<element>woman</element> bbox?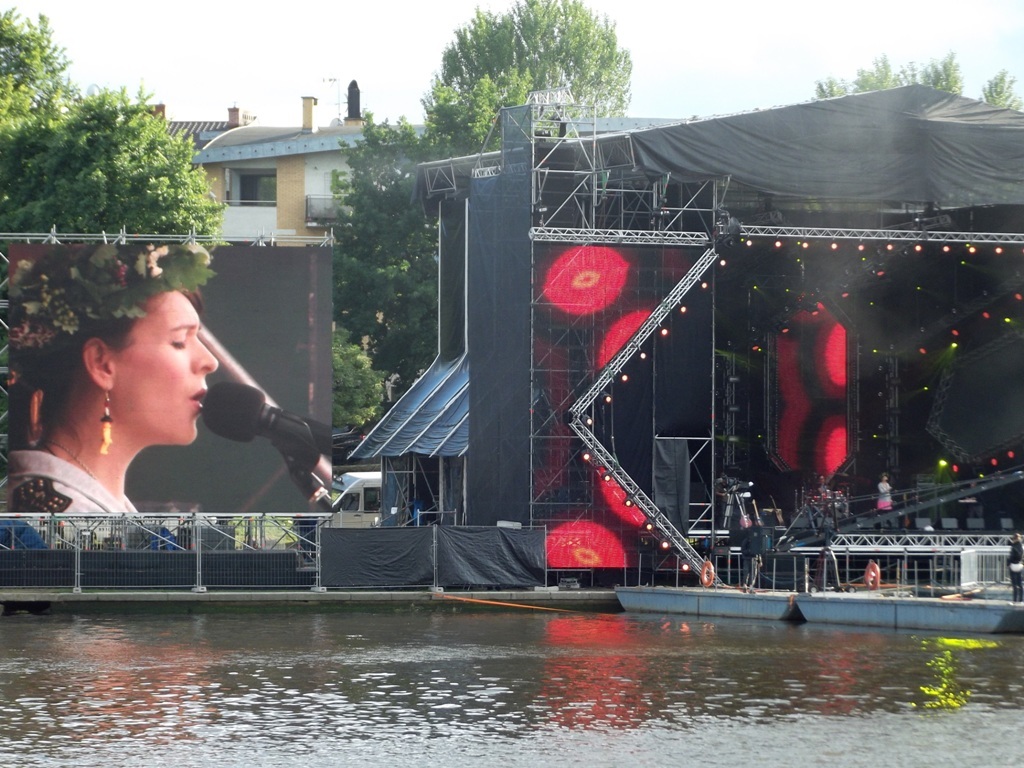
23, 272, 268, 523
